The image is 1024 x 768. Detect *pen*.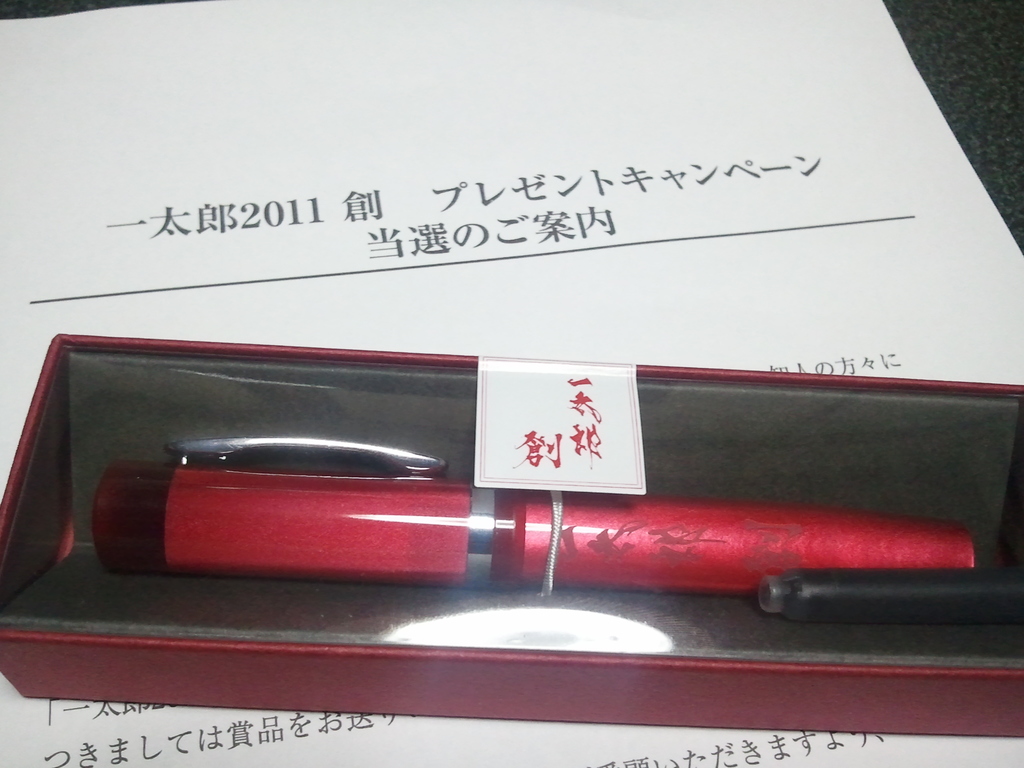
Detection: rect(91, 435, 980, 586).
